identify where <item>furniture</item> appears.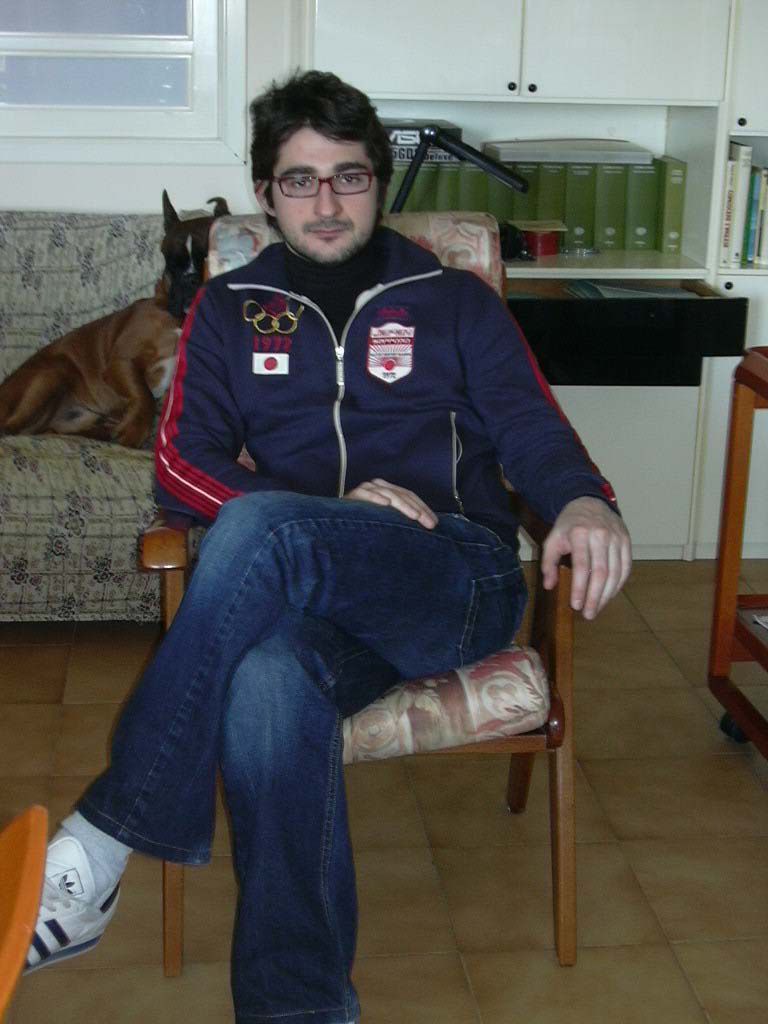
Appears at {"left": 709, "top": 344, "right": 767, "bottom": 757}.
